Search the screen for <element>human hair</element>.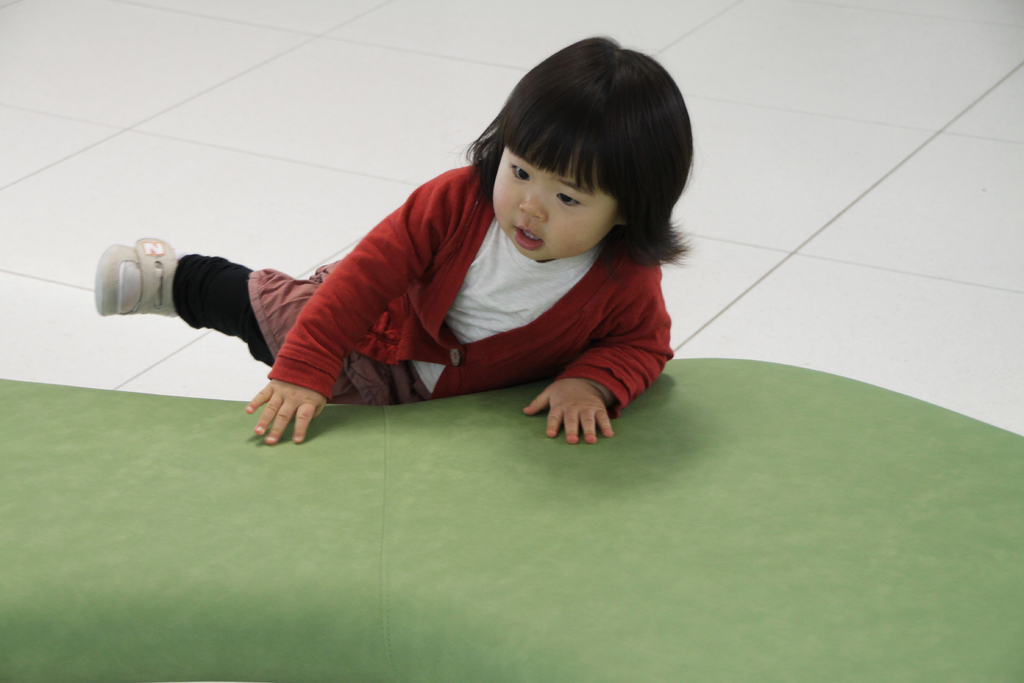
Found at [x1=467, y1=32, x2=696, y2=288].
